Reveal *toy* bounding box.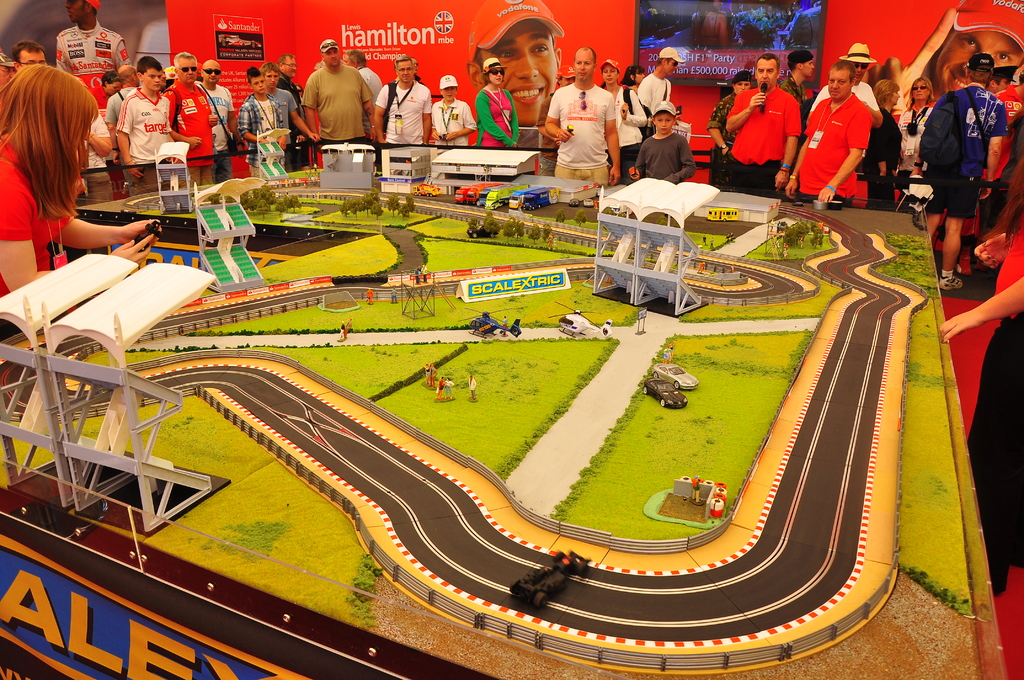
Revealed: box=[504, 218, 515, 244].
